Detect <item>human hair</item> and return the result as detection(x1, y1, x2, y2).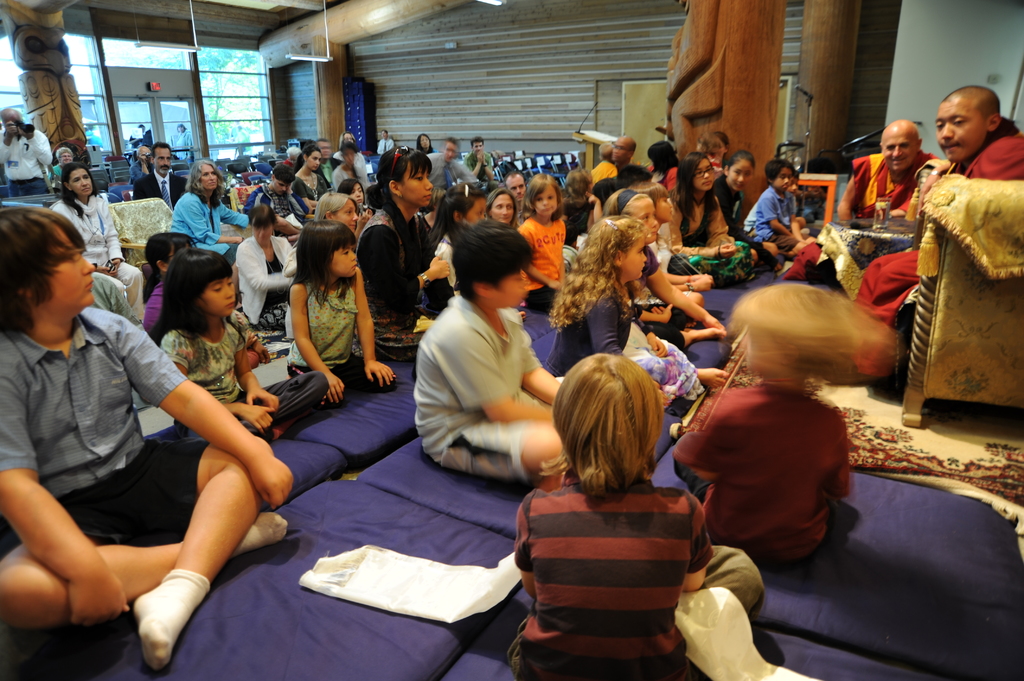
detection(553, 363, 679, 508).
